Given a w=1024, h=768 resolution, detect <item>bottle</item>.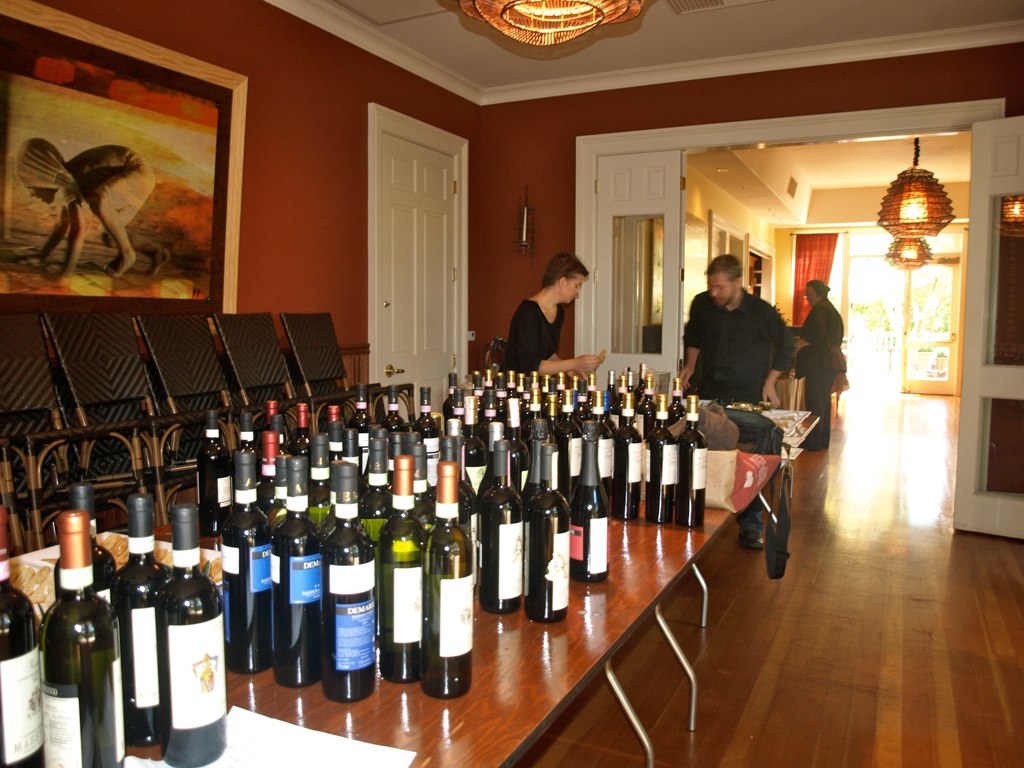
region(195, 405, 238, 538).
